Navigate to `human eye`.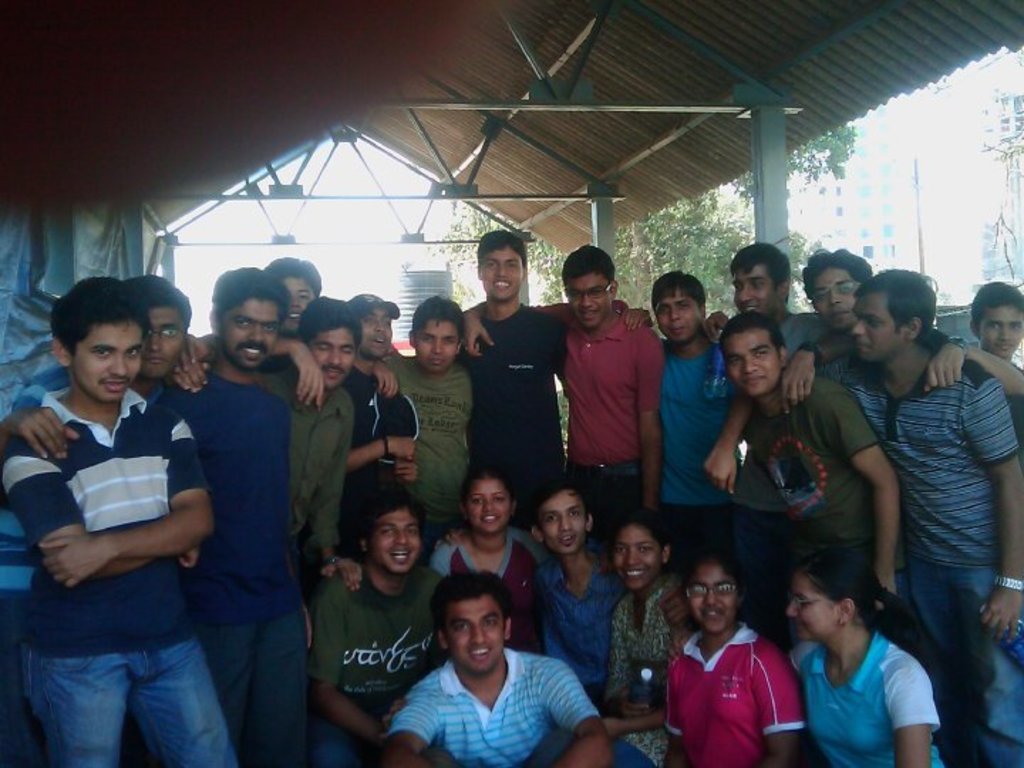
Navigation target: (x1=1004, y1=323, x2=1023, y2=336).
